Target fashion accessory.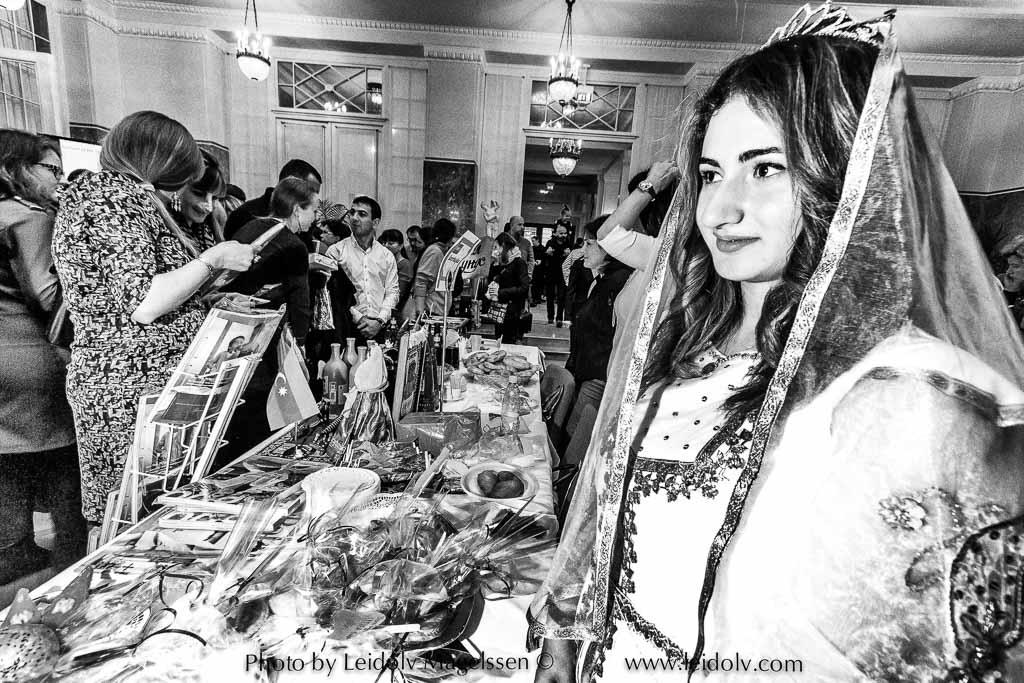
Target region: 191:254:222:281.
